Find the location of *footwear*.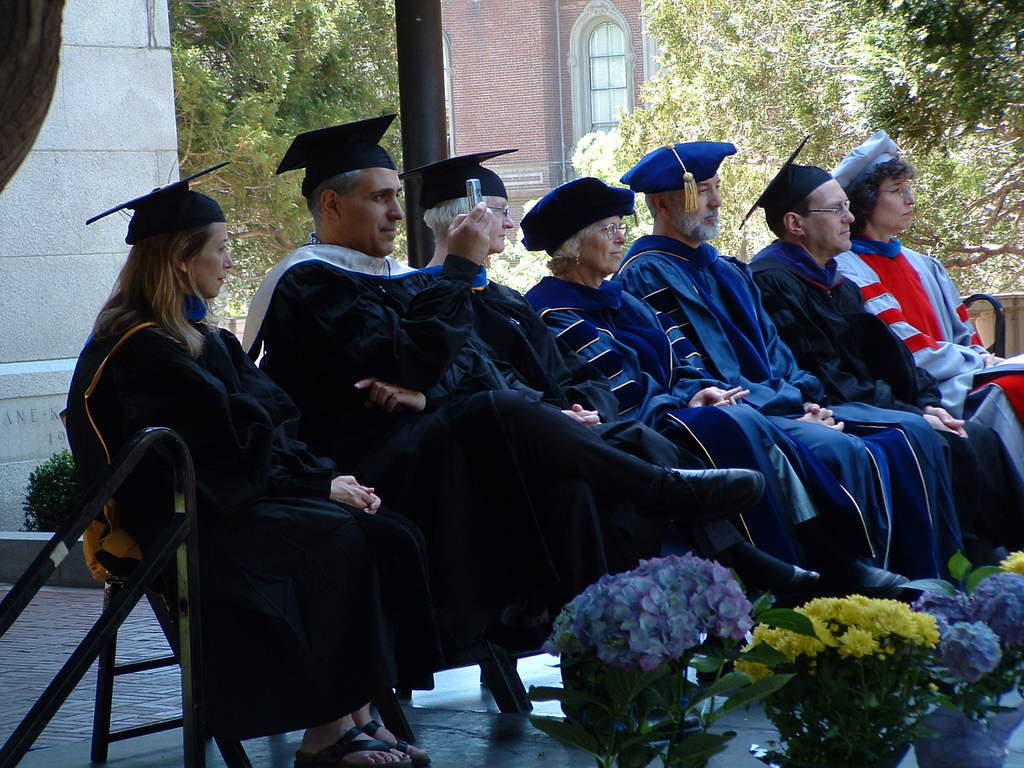
Location: region(294, 728, 413, 767).
